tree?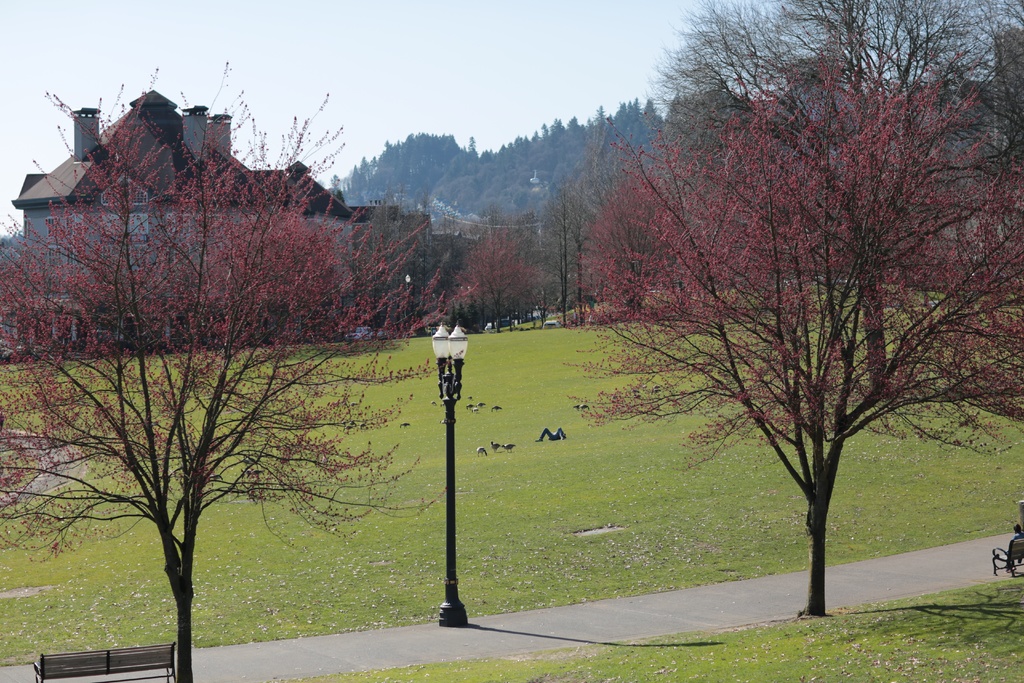
rect(0, 63, 479, 682)
